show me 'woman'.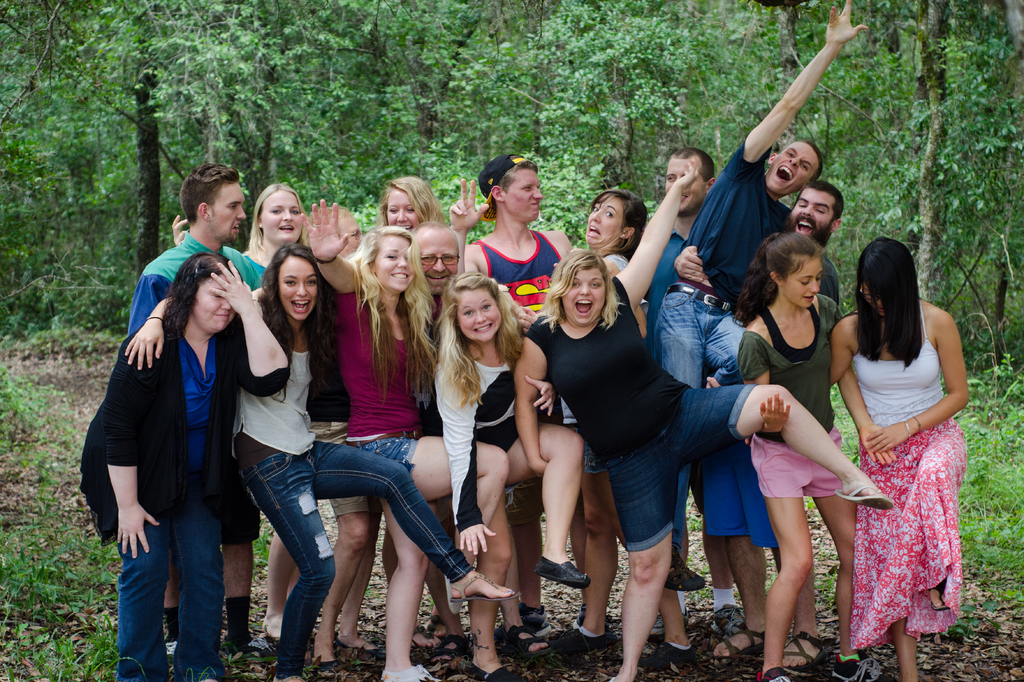
'woman' is here: bbox=[374, 174, 450, 239].
